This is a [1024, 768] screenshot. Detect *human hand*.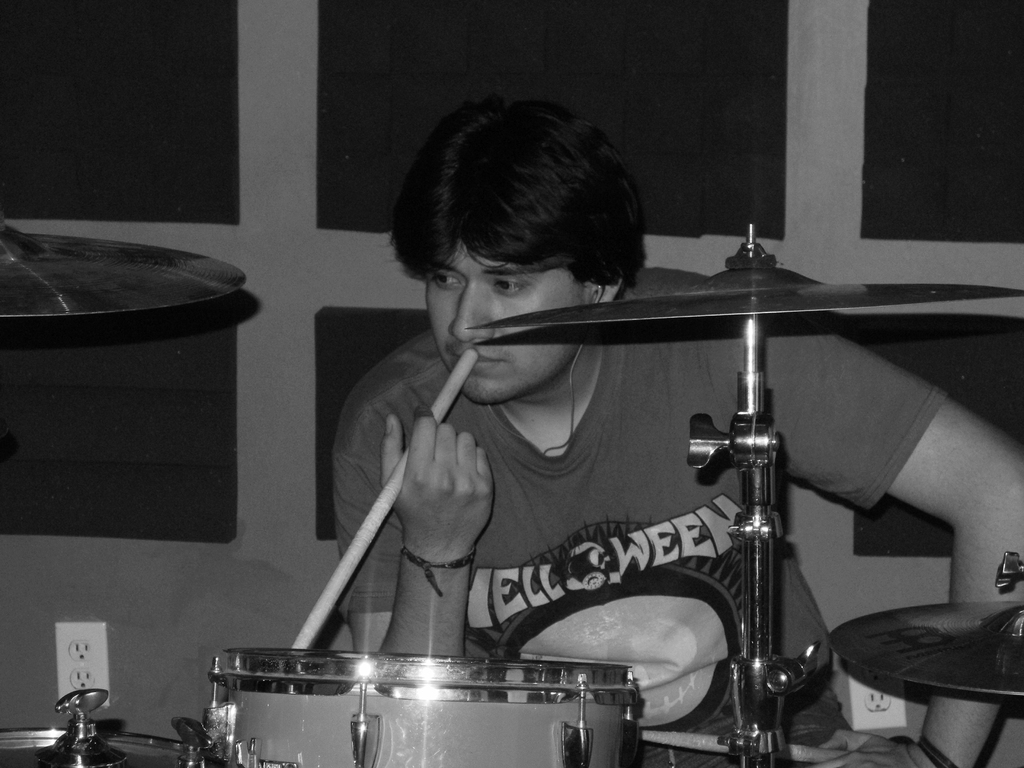
region(381, 402, 497, 592).
